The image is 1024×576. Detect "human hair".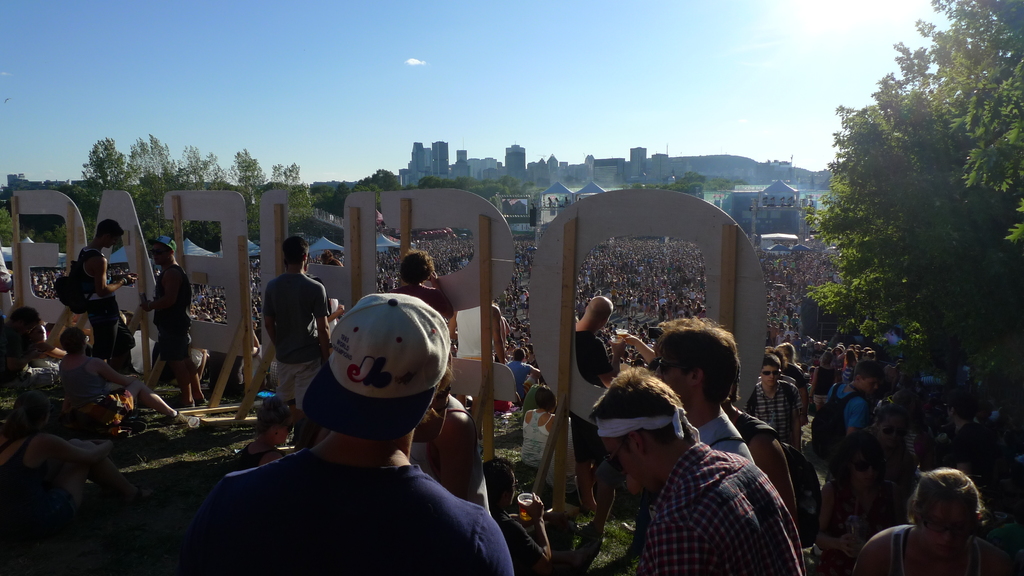
Detection: <region>777, 340, 796, 364</region>.
